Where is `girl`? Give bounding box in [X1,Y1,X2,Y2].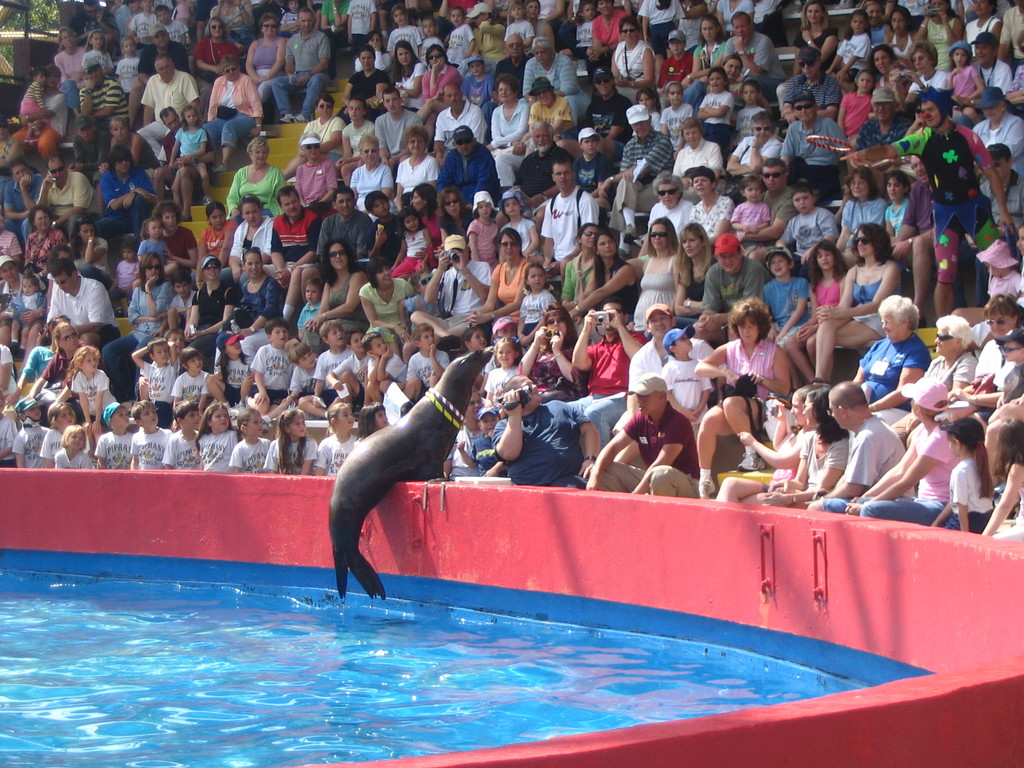
[262,411,315,475].
